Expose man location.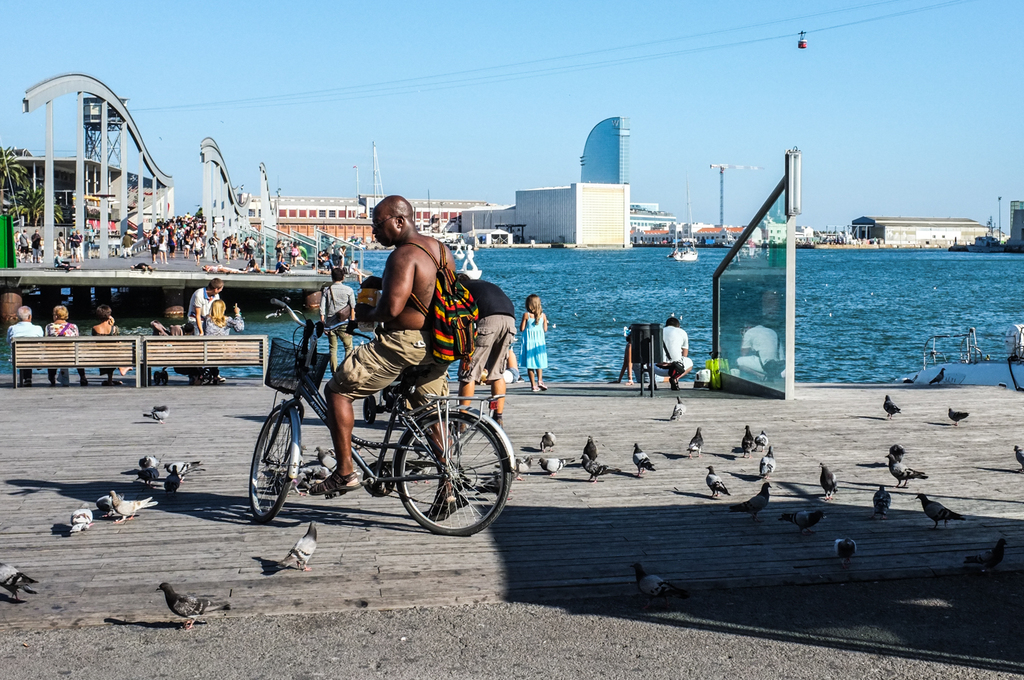
Exposed at bbox=[655, 315, 707, 384].
